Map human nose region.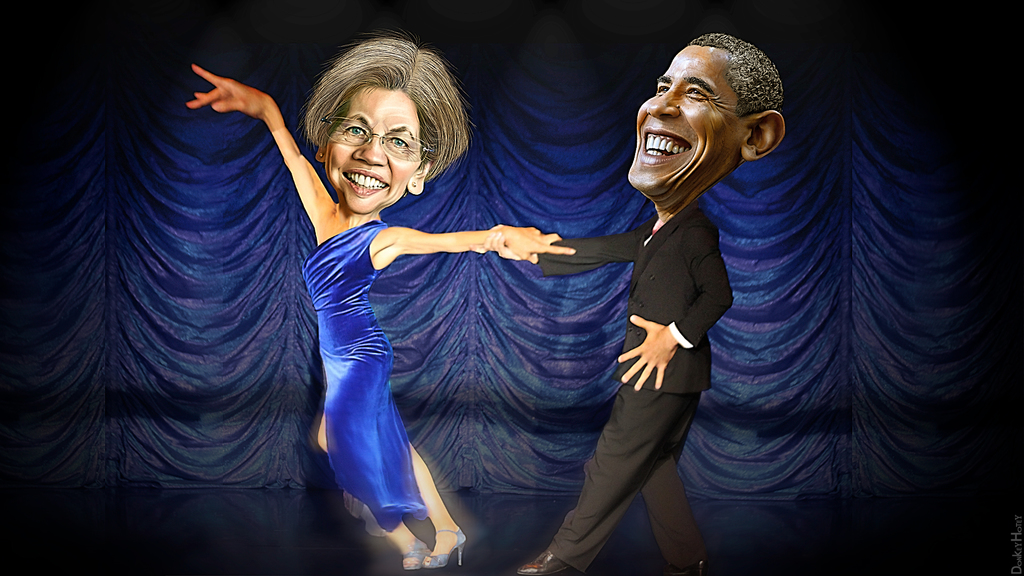
Mapped to left=355, top=131, right=386, bottom=164.
